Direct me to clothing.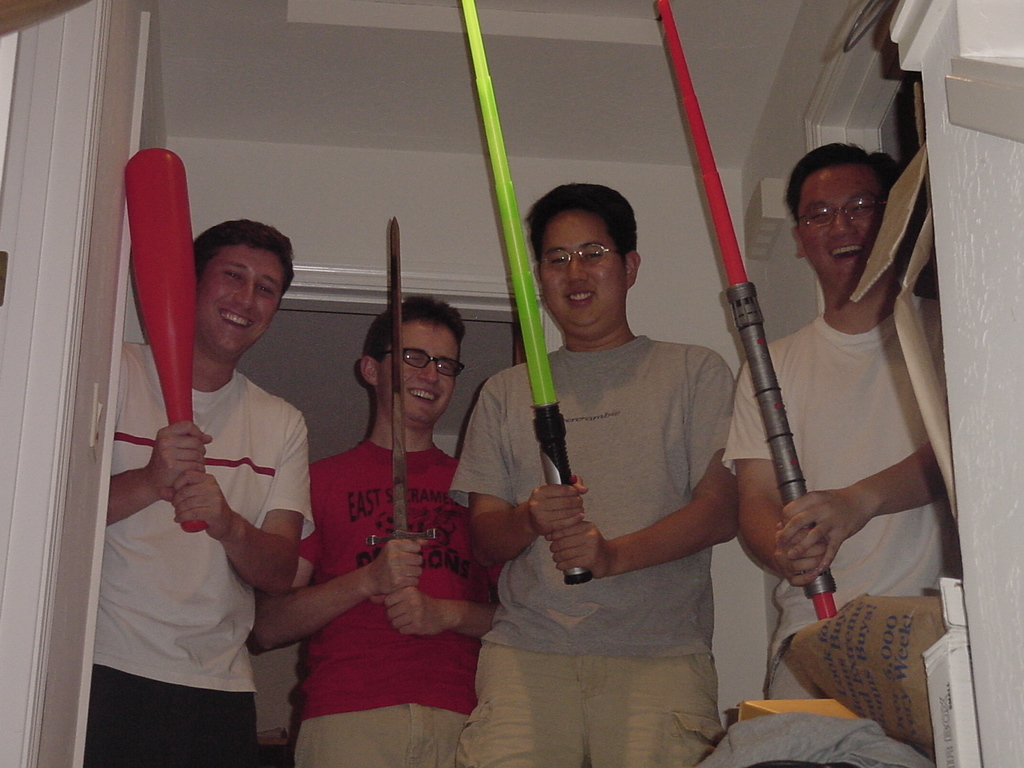
Direction: (720,313,959,705).
